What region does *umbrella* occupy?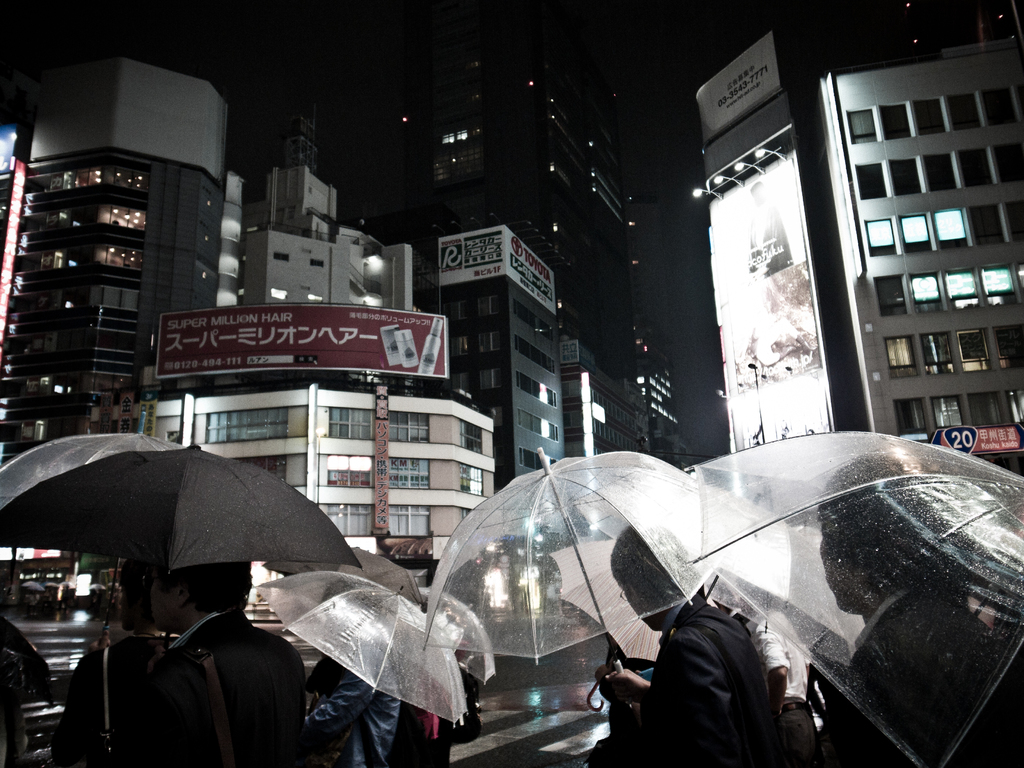
Rect(420, 452, 760, 705).
